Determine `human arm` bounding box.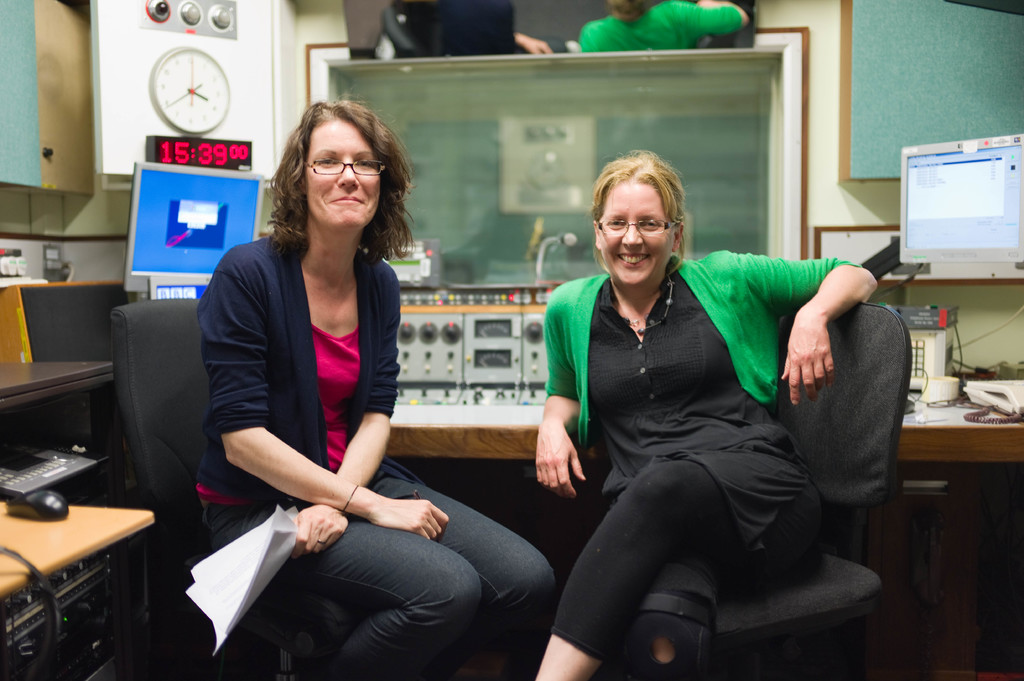
Determined: 283/255/397/557.
